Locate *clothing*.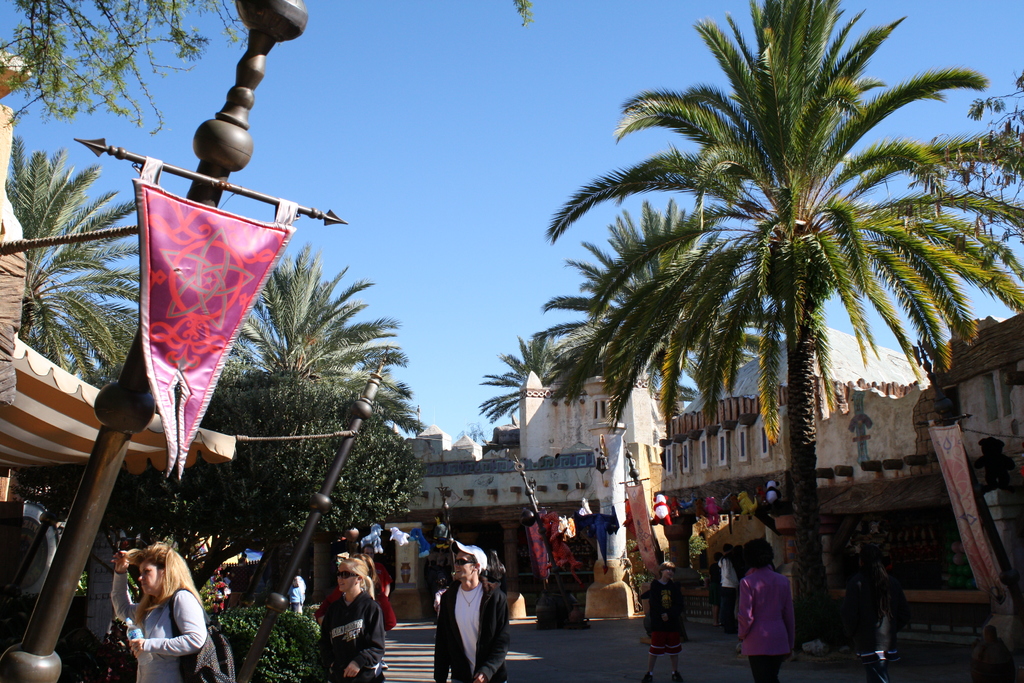
Bounding box: 432:565:520:682.
